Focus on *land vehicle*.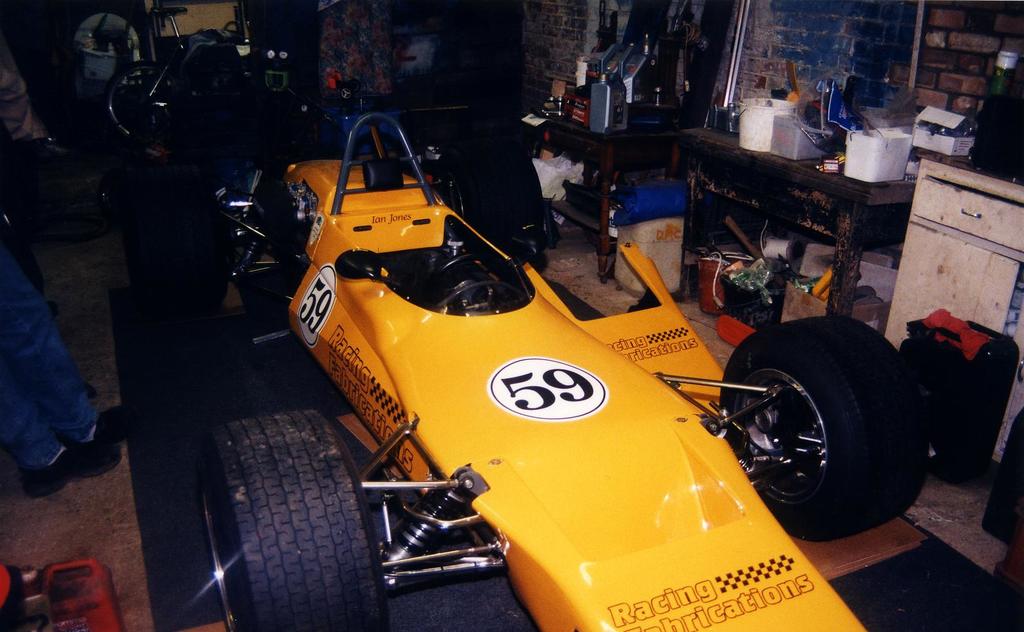
Focused at (left=223, top=93, right=888, bottom=609).
